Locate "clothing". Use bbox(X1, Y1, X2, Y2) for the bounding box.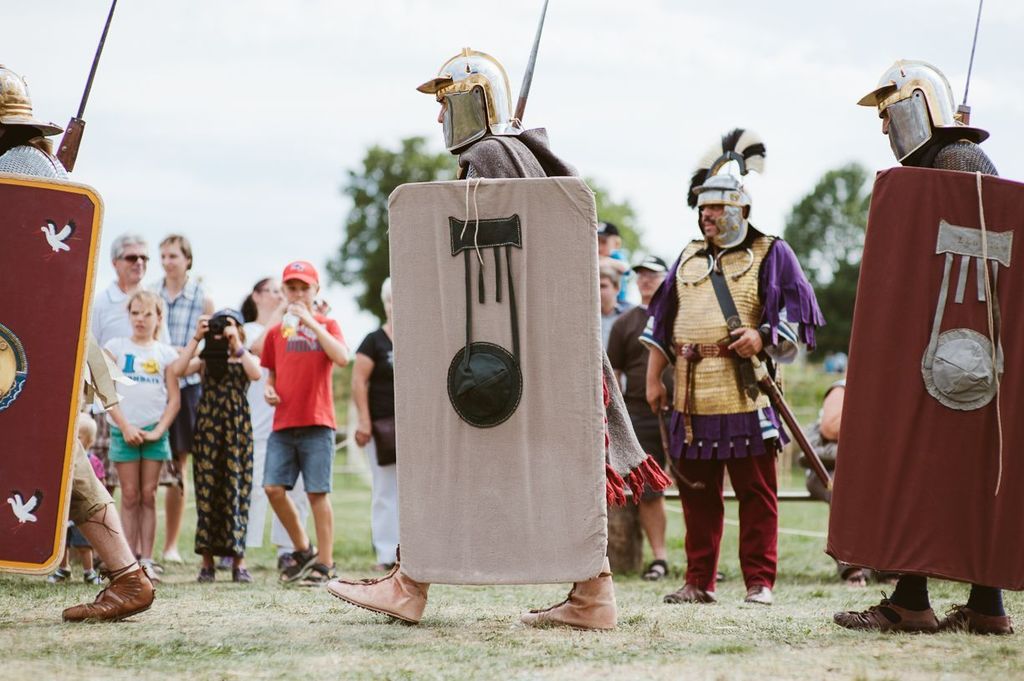
bbox(602, 310, 620, 345).
